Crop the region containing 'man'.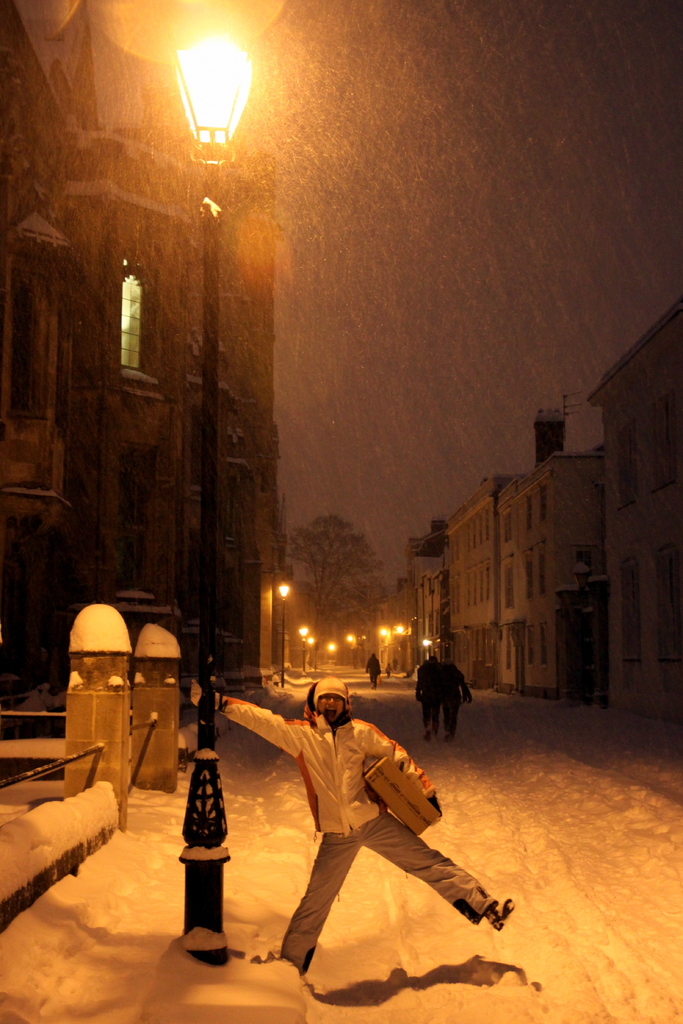
Crop region: <box>236,687,495,982</box>.
